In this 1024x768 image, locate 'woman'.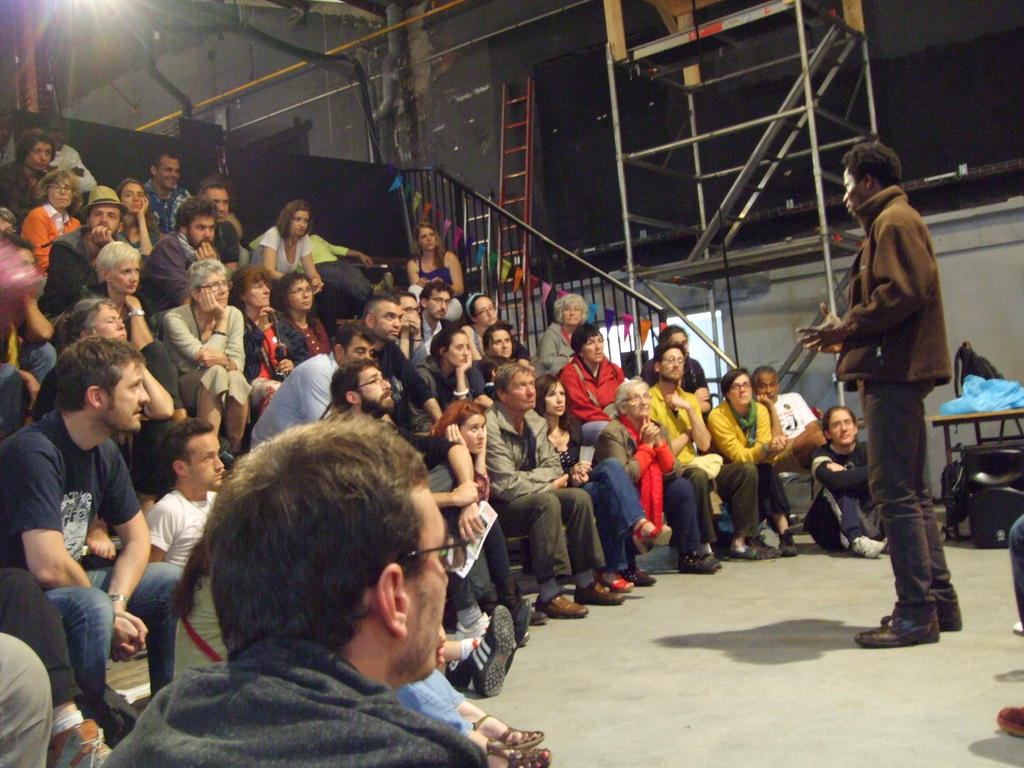
Bounding box: 801:399:893:556.
